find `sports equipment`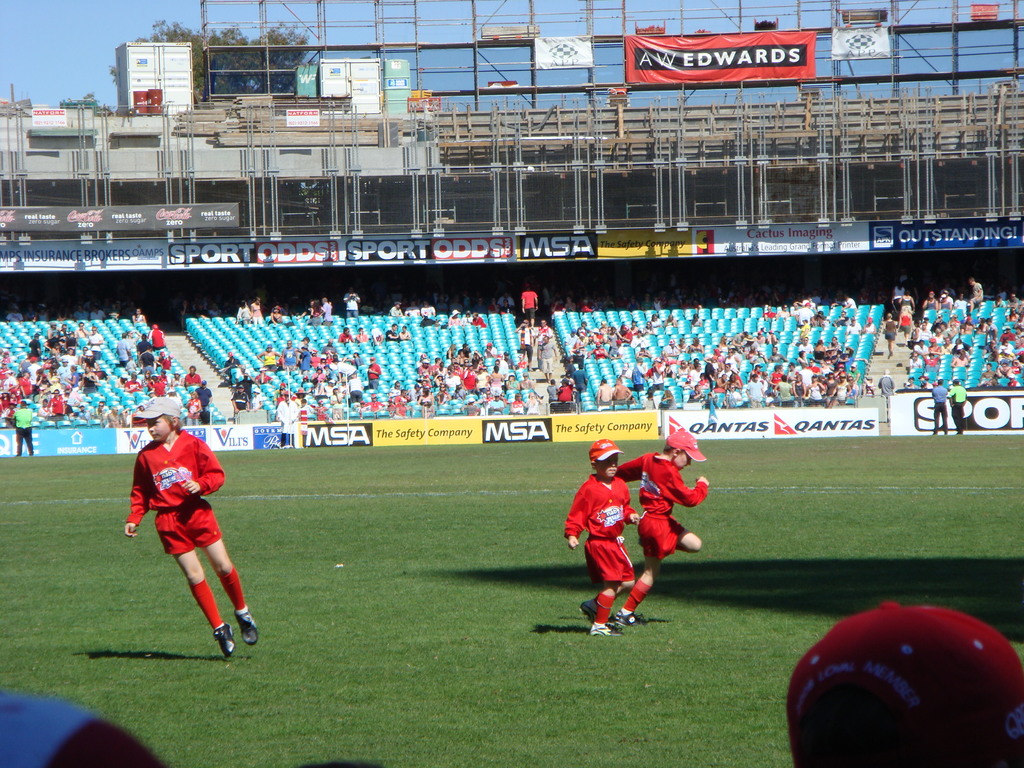
(591, 621, 626, 640)
